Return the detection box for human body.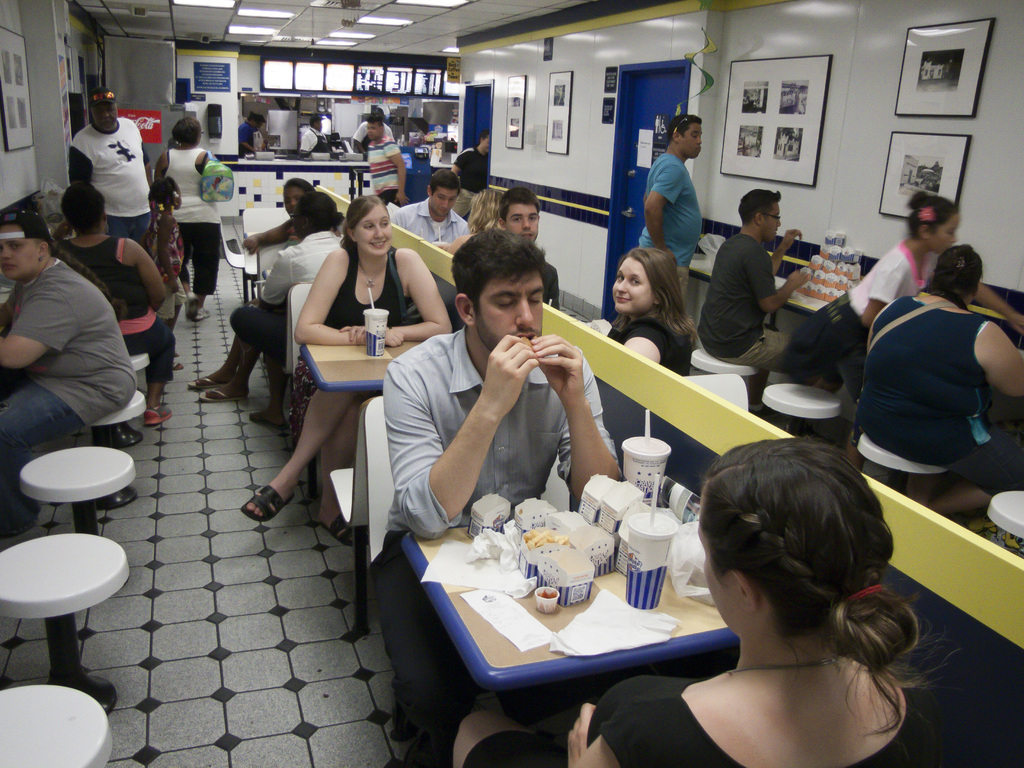
{"x1": 191, "y1": 187, "x2": 353, "y2": 405}.
